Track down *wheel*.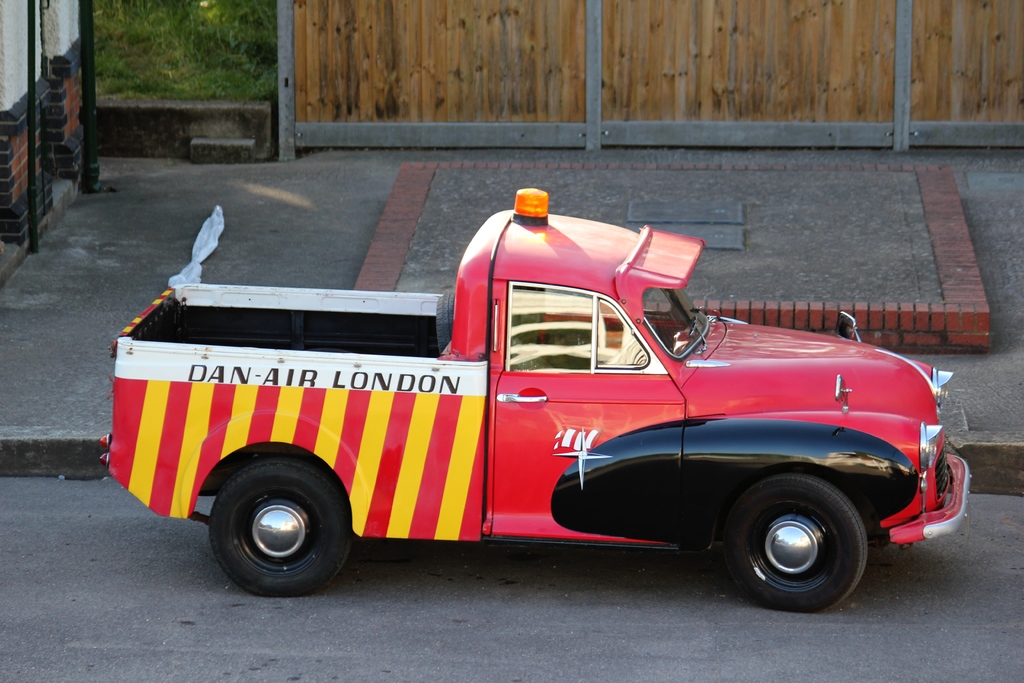
Tracked to pyautogui.locateOnScreen(196, 469, 351, 592).
